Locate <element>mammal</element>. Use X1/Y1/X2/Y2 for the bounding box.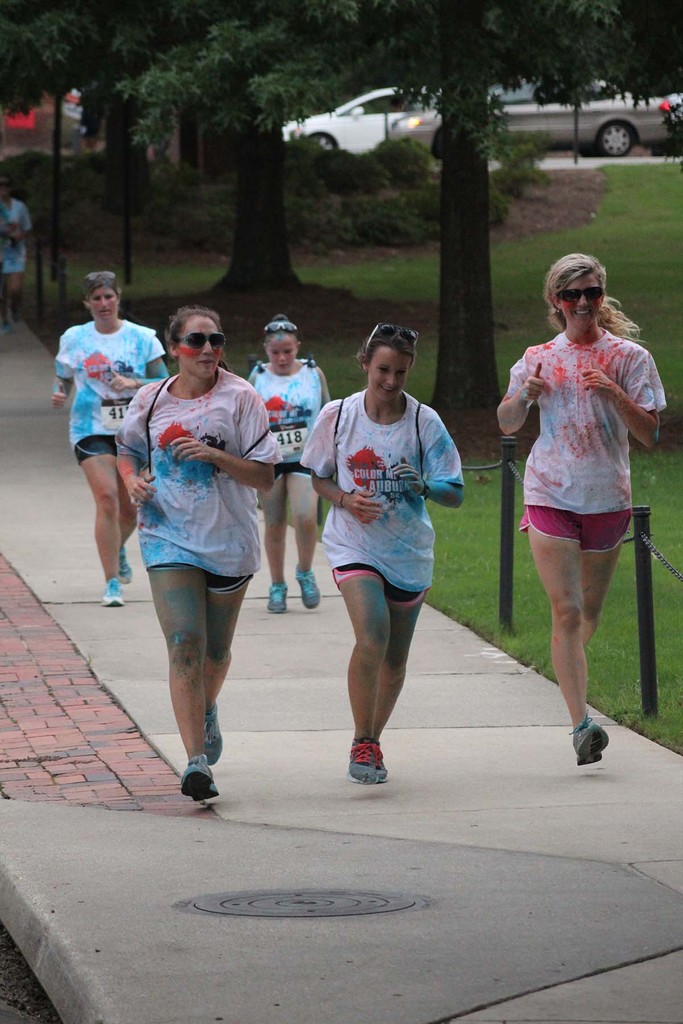
496/246/667/765.
